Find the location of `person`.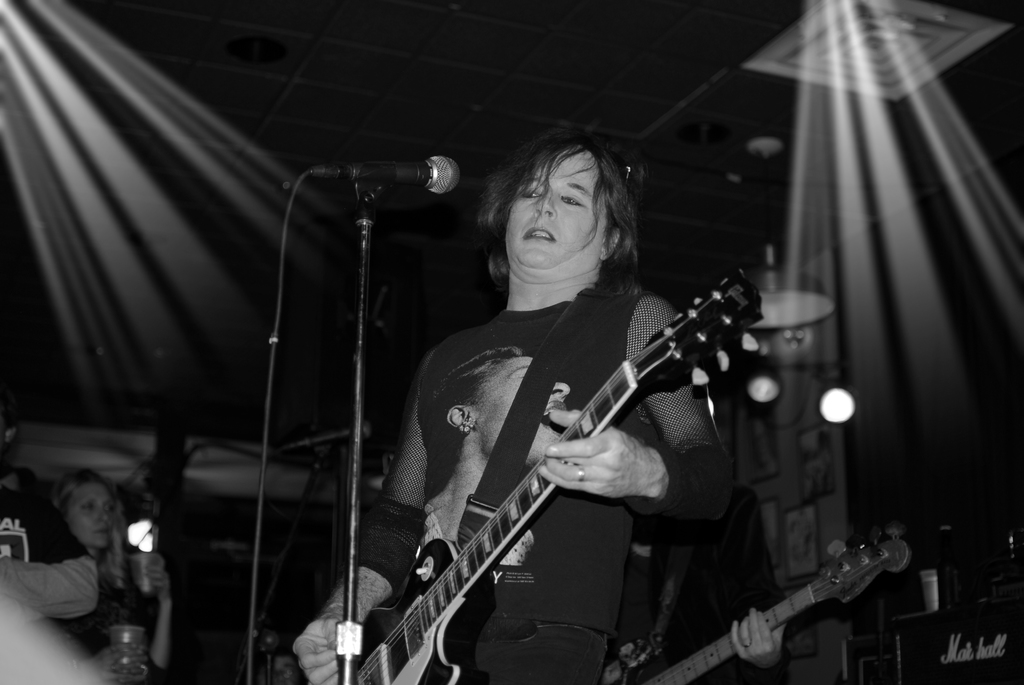
Location: <bbox>250, 646, 307, 684</bbox>.
